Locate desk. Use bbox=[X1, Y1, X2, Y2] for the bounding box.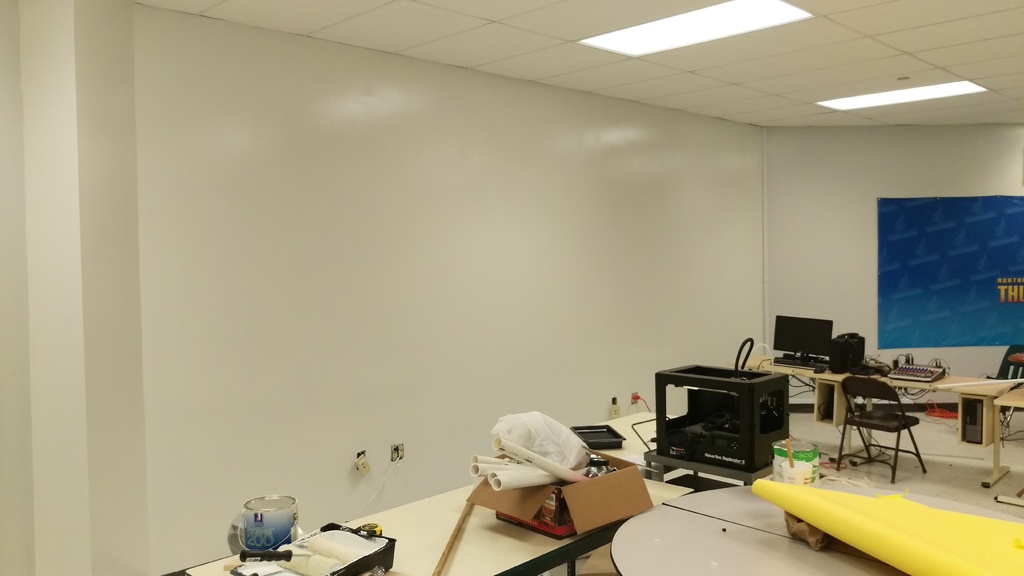
bbox=[187, 478, 694, 575].
